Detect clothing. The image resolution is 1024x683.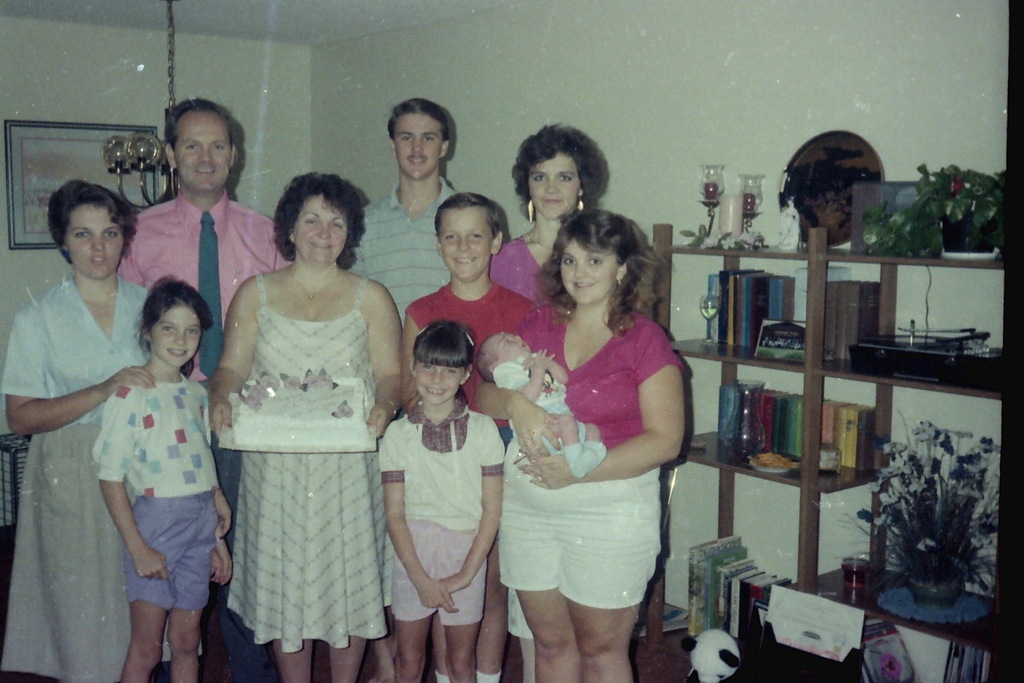
box=[499, 309, 686, 609].
